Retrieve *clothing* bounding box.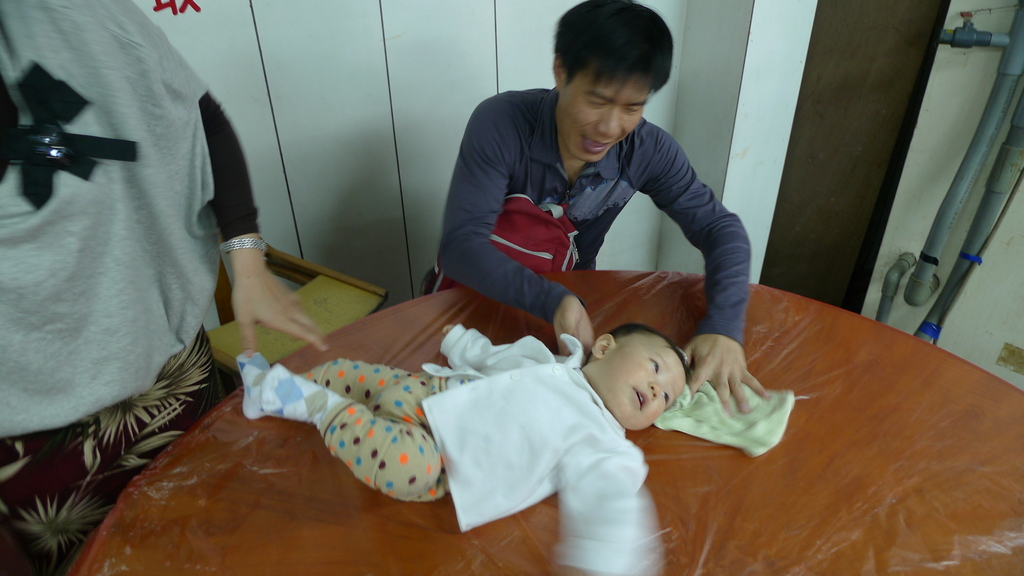
Bounding box: box(417, 84, 746, 342).
